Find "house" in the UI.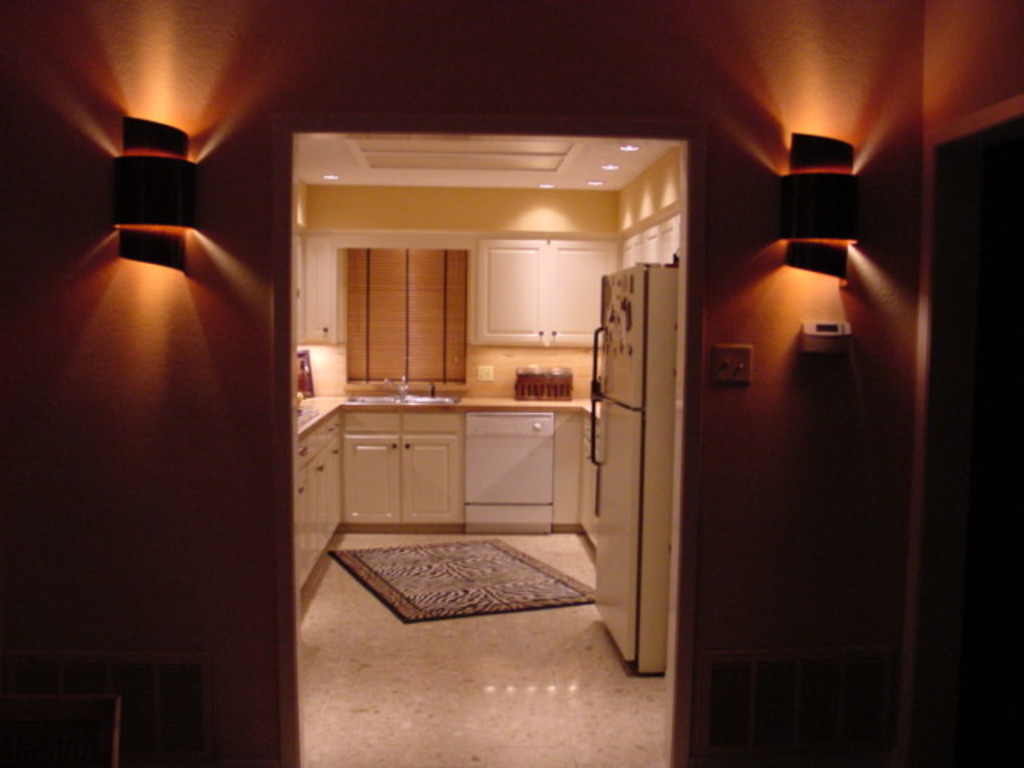
UI element at crop(6, 0, 1022, 765).
